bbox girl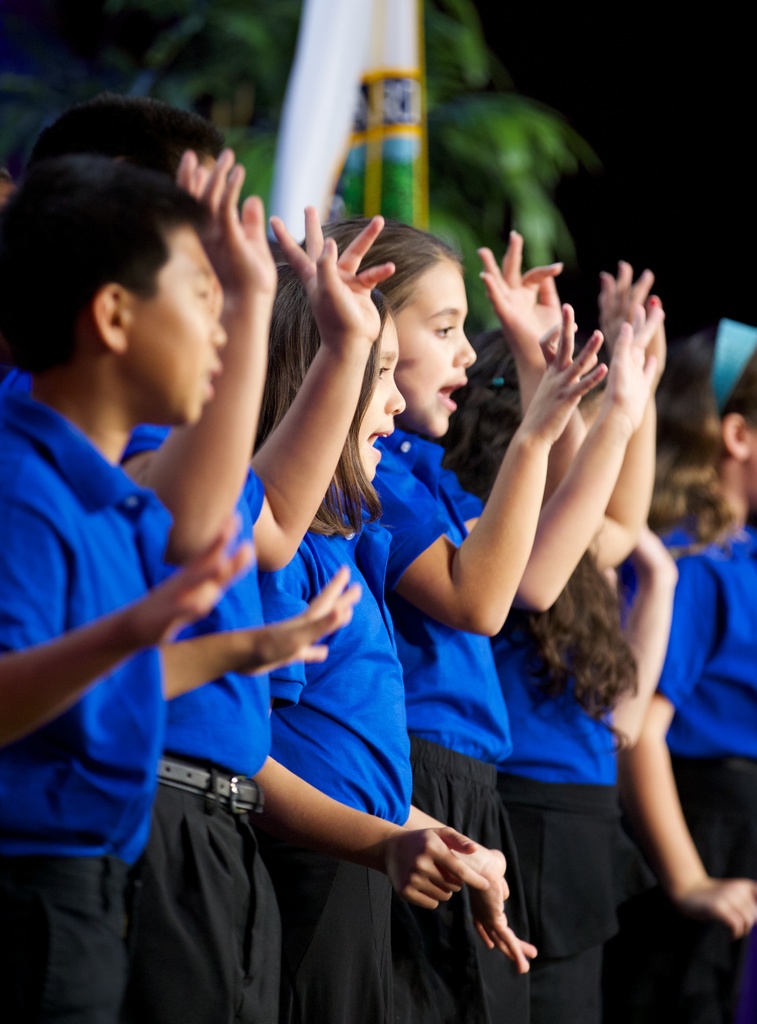
x1=443 y1=320 x2=662 y2=1017
